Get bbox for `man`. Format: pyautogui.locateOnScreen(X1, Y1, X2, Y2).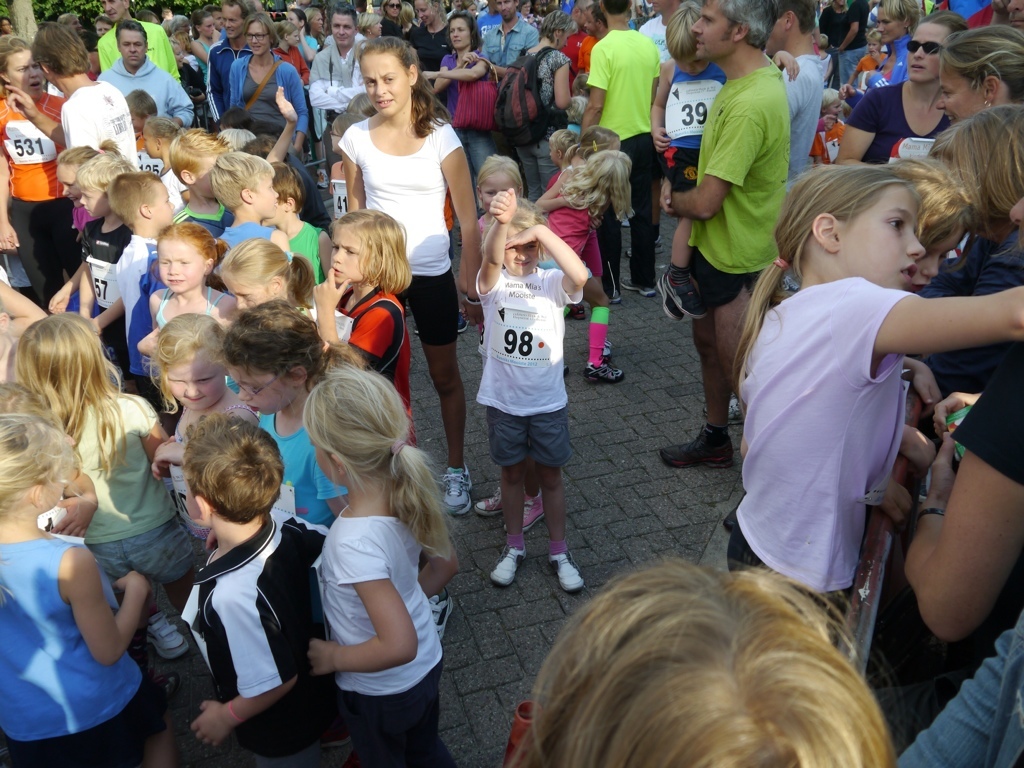
pyautogui.locateOnScreen(656, 0, 792, 470).
